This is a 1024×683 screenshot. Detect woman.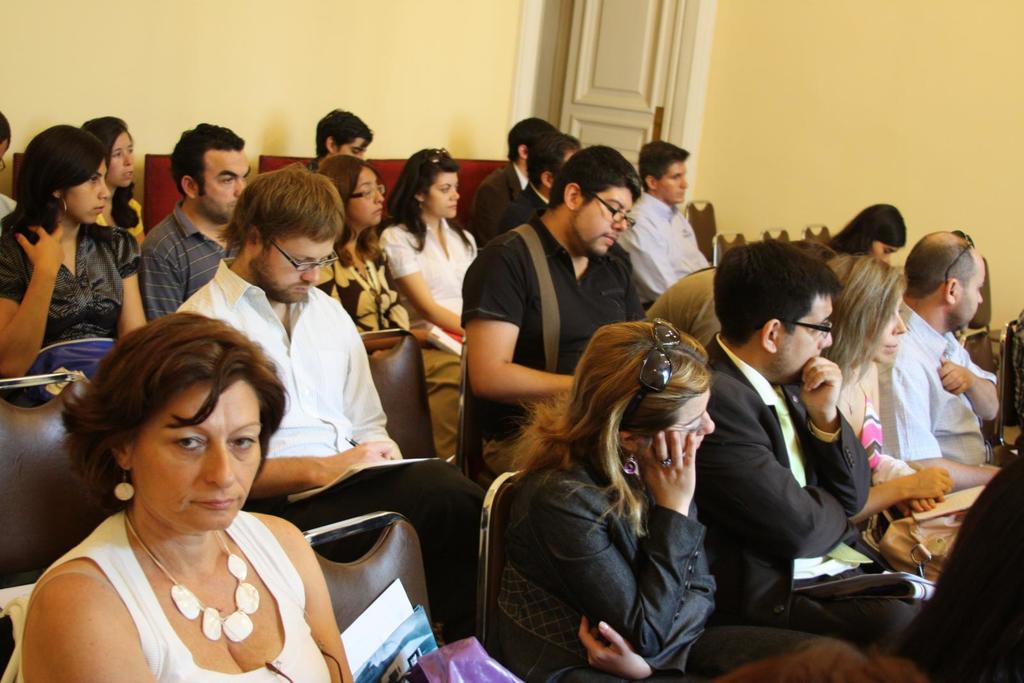
select_region(824, 257, 958, 572).
